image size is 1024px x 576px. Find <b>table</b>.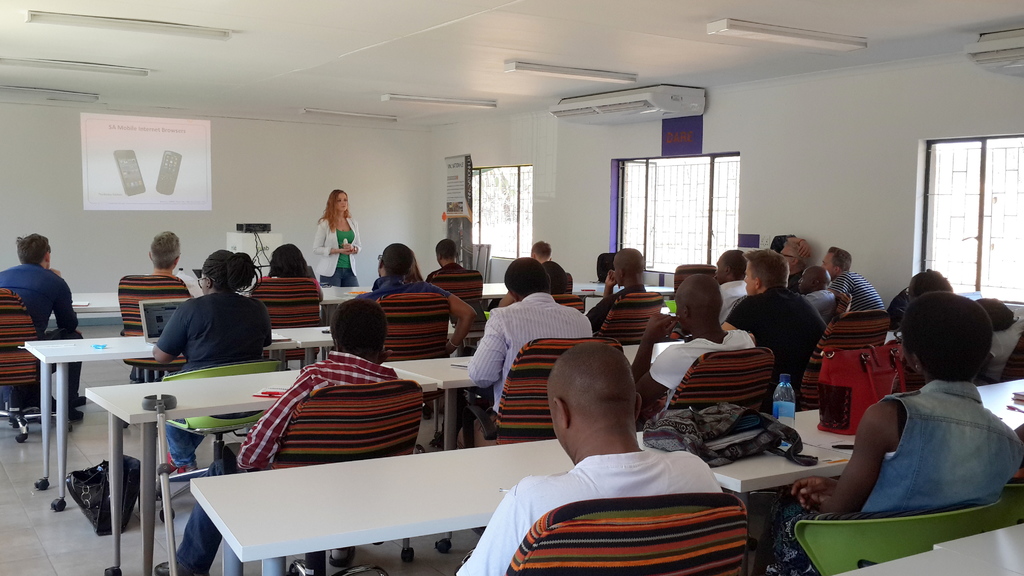
rect(0, 269, 684, 439).
